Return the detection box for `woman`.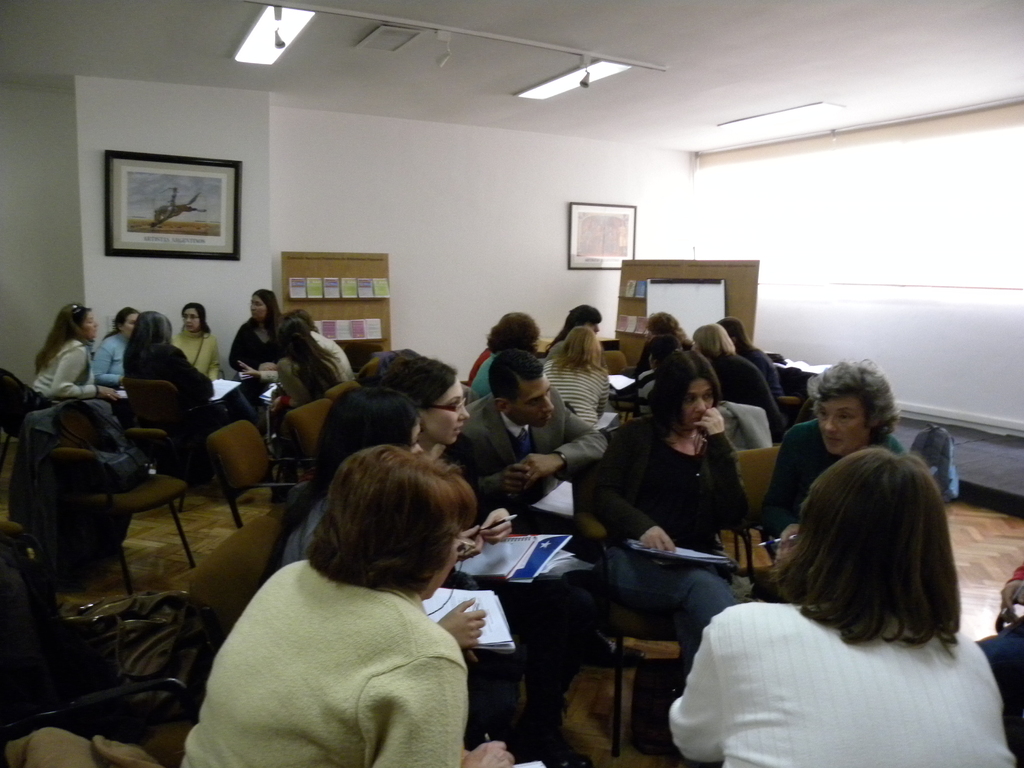
677/415/1005/760.
